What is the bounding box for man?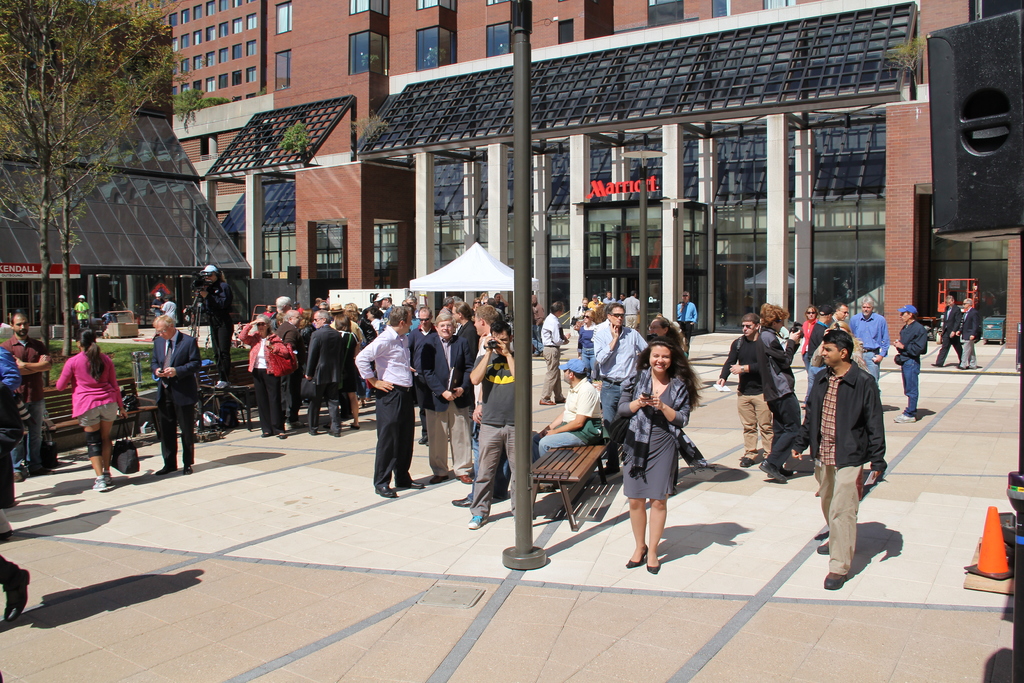
<box>406,304,436,443</box>.
